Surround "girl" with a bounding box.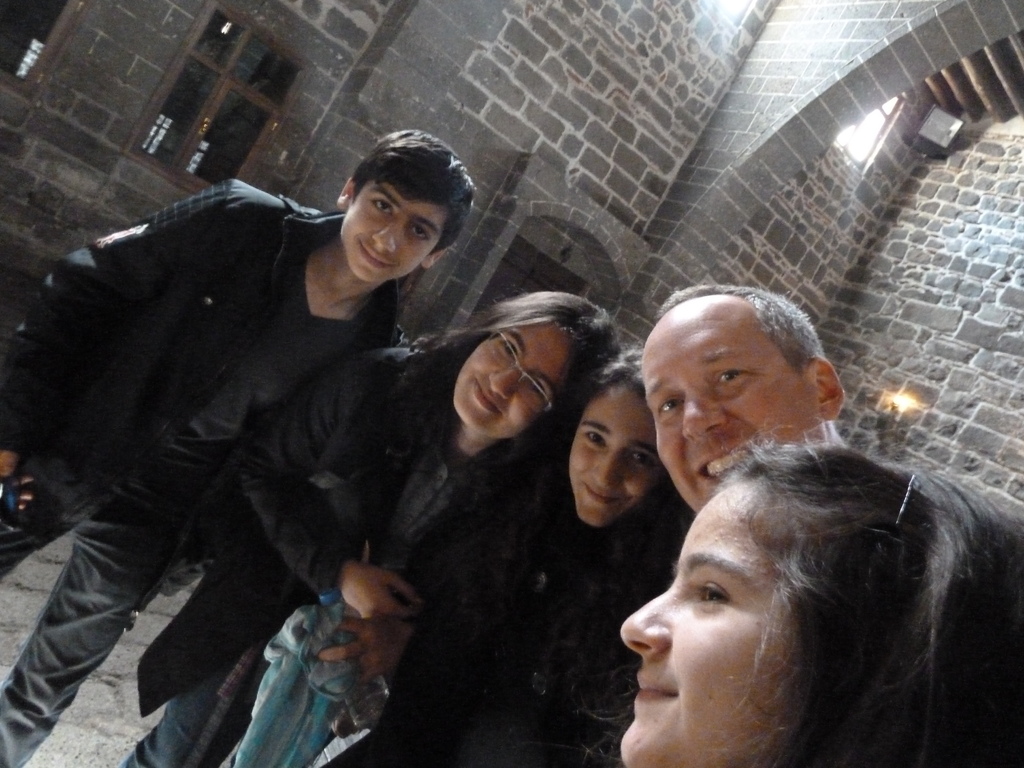
116, 286, 618, 767.
